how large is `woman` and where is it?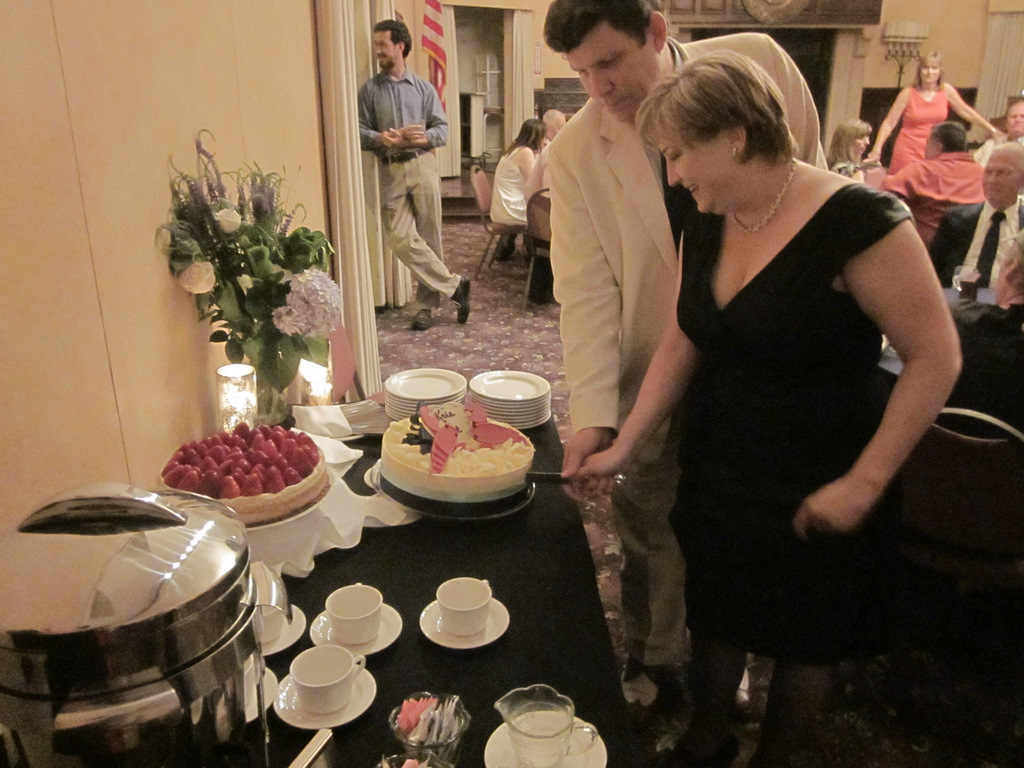
Bounding box: box=[588, 28, 948, 730].
